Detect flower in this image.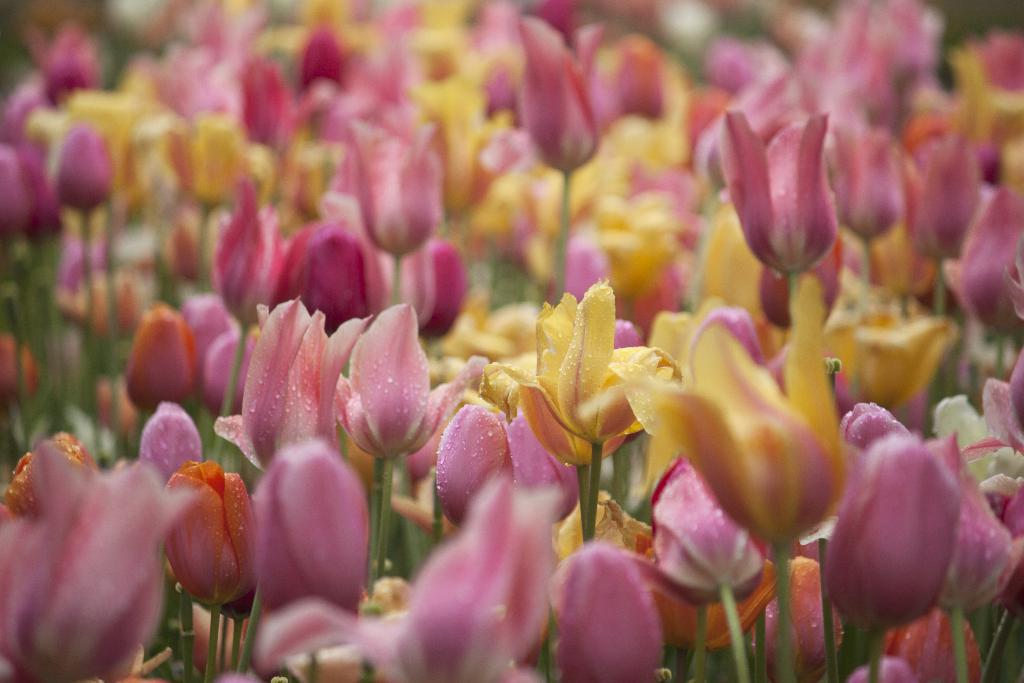
Detection: (left=826, top=427, right=944, bottom=679).
